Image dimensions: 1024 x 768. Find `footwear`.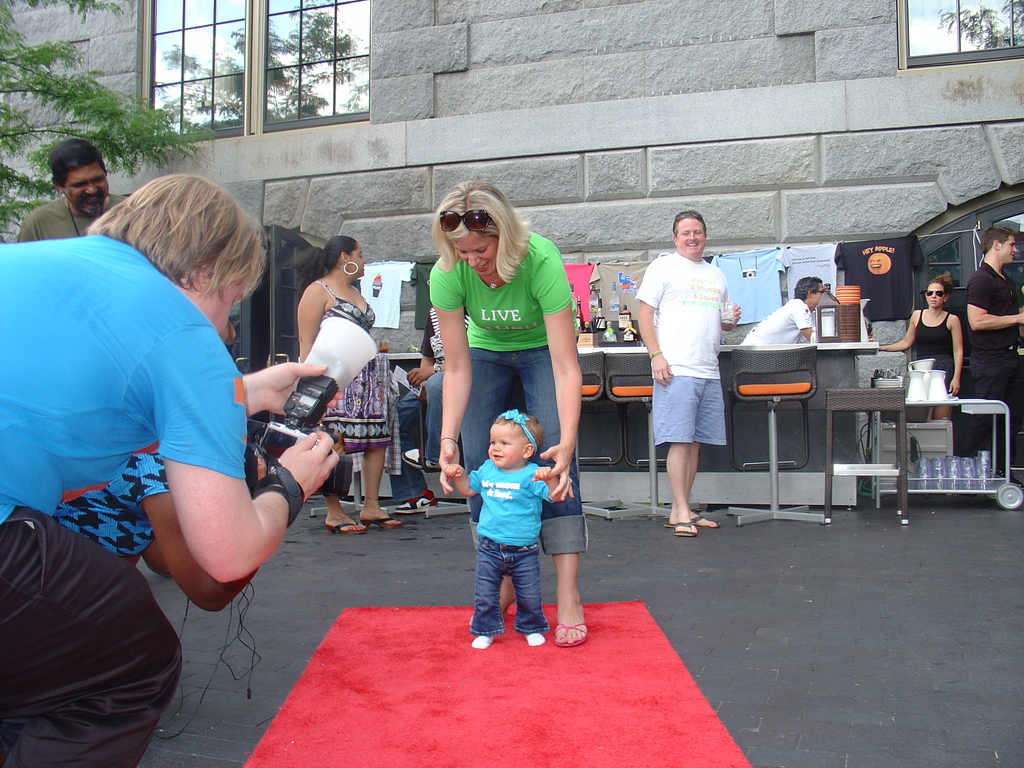
[556,619,593,644].
